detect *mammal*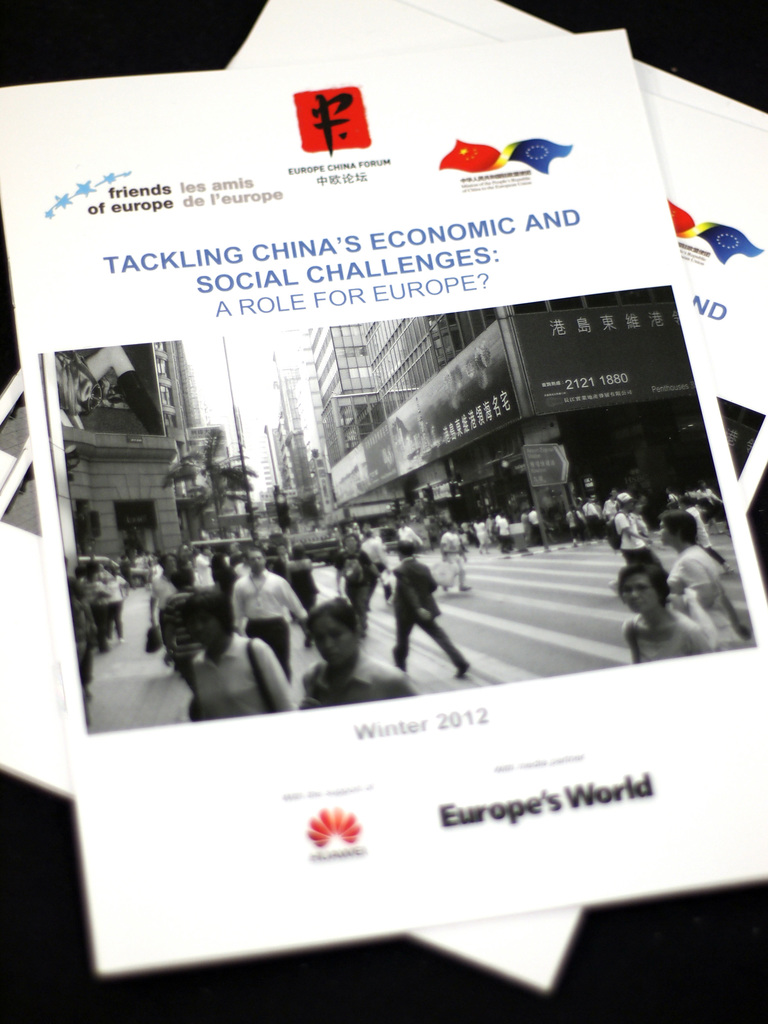
{"left": 660, "top": 508, "right": 744, "bottom": 650}
